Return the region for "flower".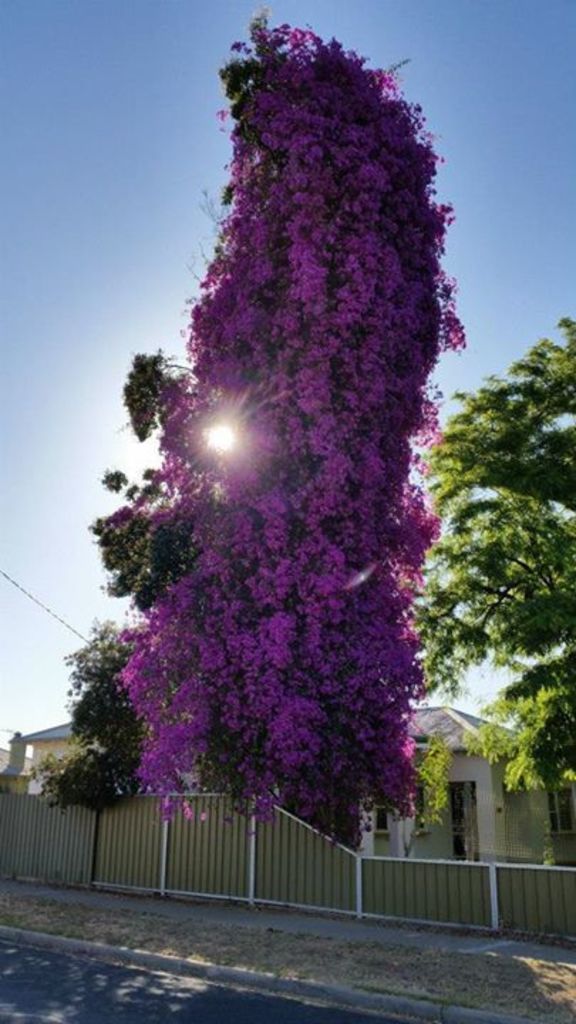
(x1=299, y1=705, x2=304, y2=713).
